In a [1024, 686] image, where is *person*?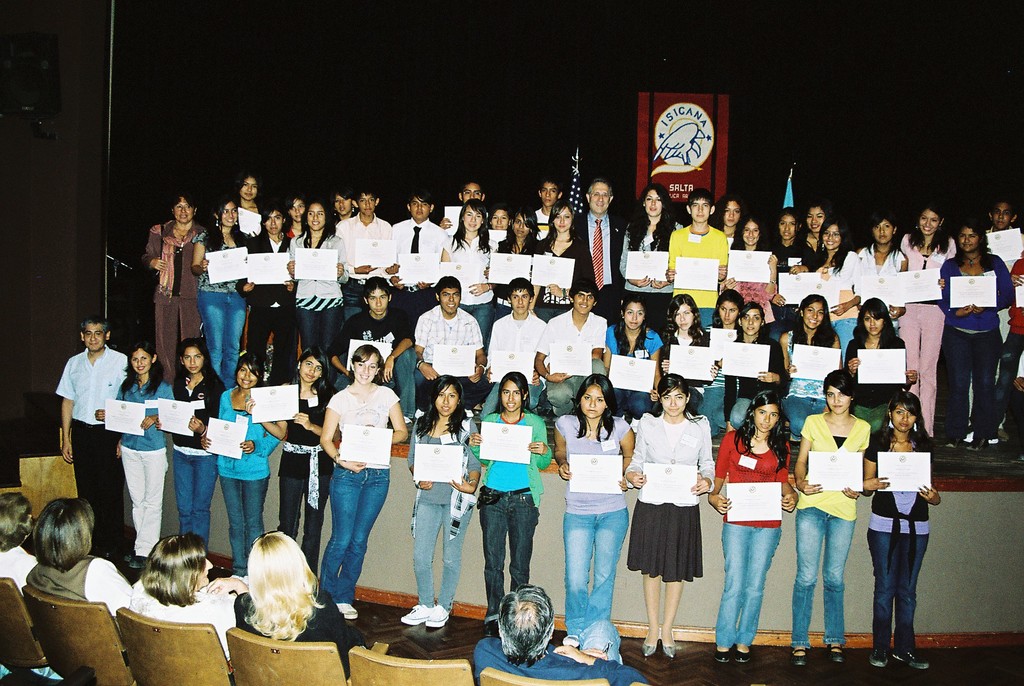
pyautogui.locateOnScreen(218, 167, 264, 213).
